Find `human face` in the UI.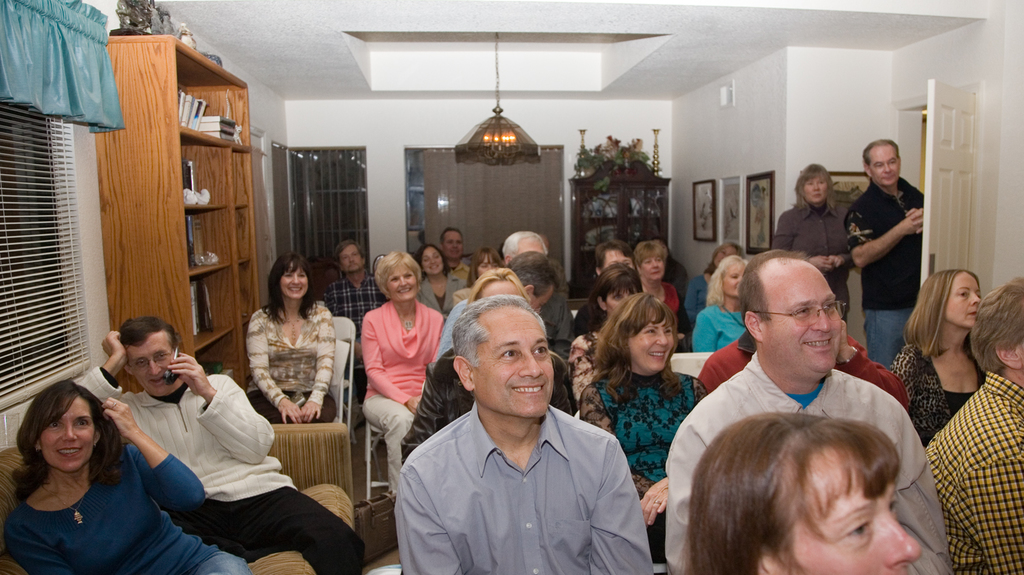
UI element at box=[944, 274, 982, 329].
